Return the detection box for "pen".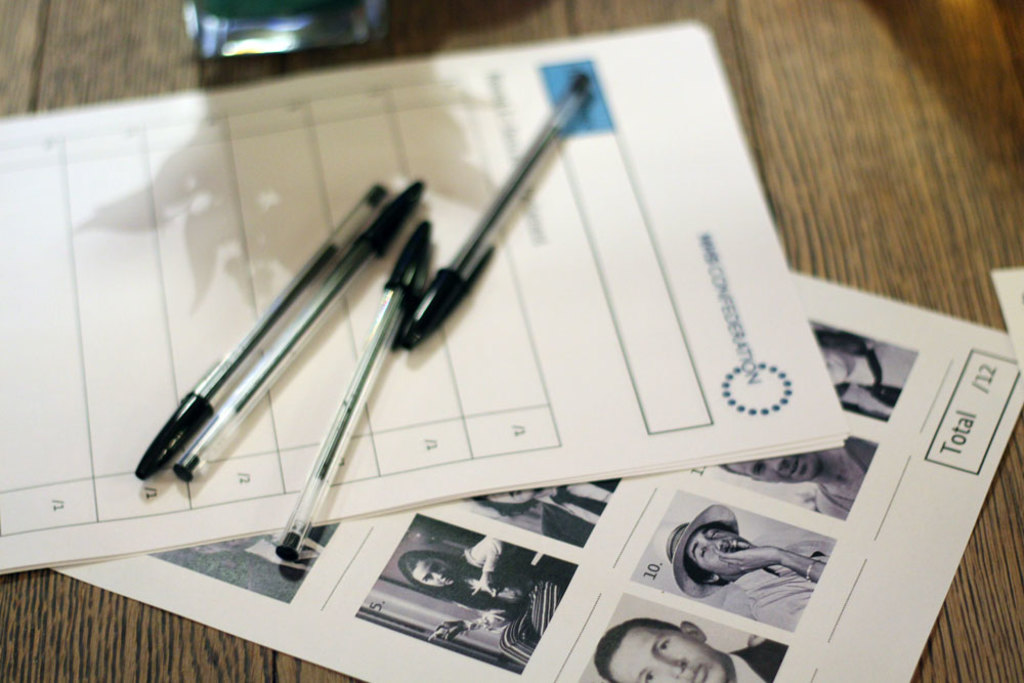
rect(388, 70, 598, 353).
